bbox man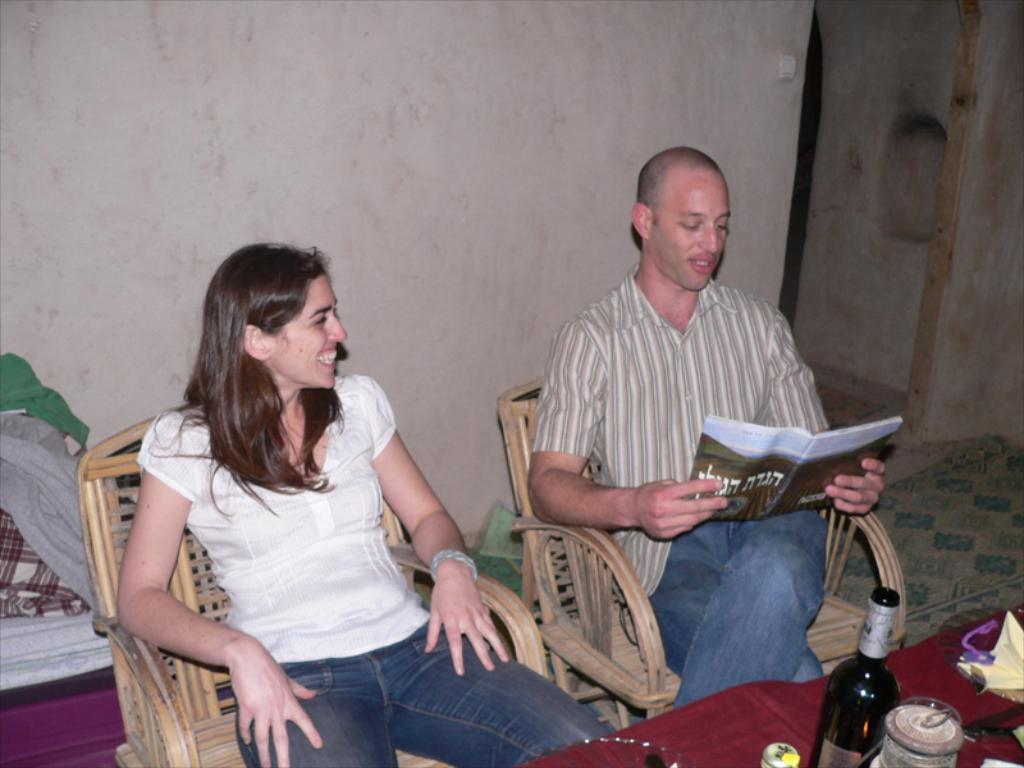
Rect(502, 159, 878, 726)
